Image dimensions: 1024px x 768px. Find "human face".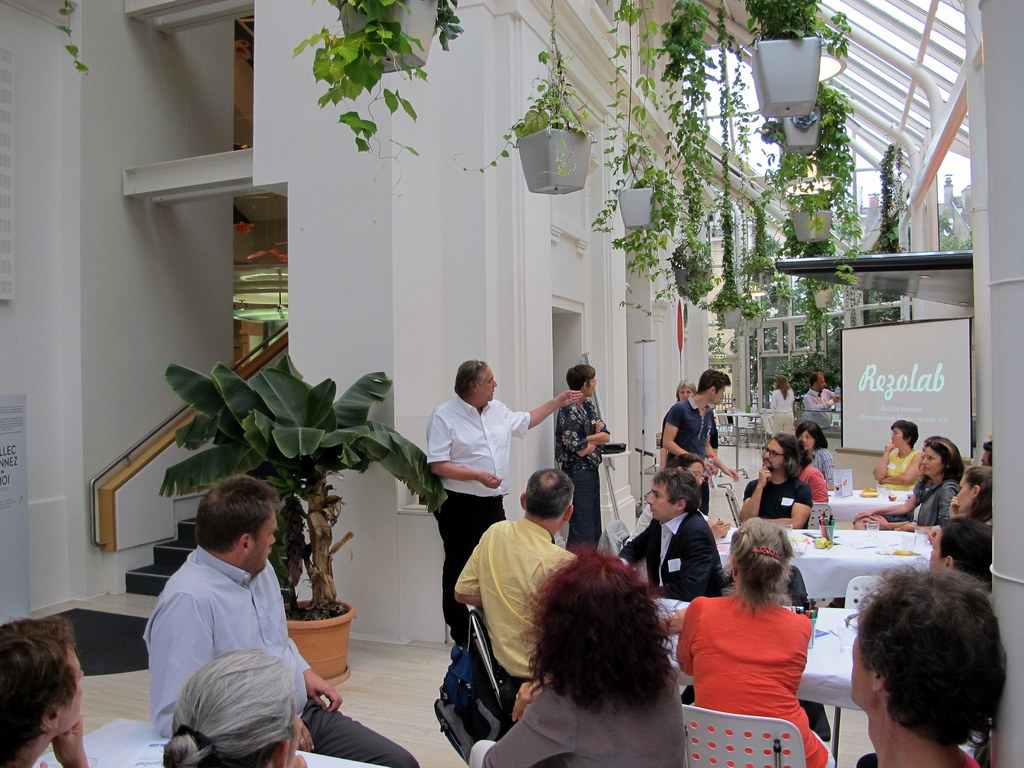
(479,366,497,399).
